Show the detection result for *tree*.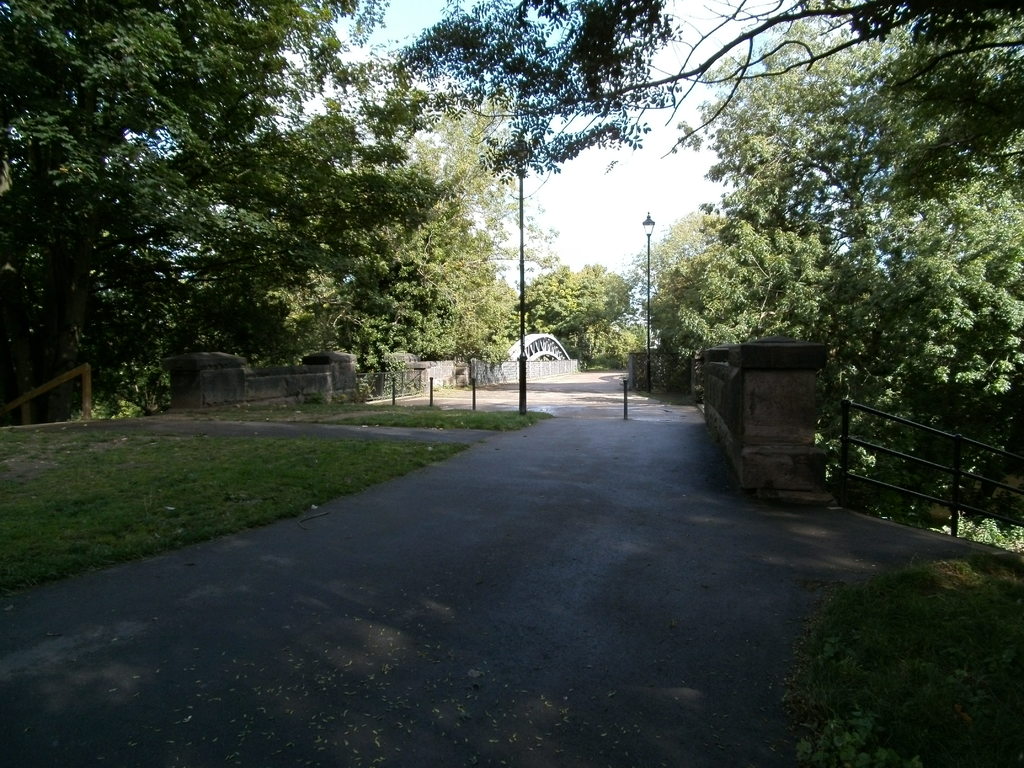
x1=622 y1=212 x2=728 y2=305.
